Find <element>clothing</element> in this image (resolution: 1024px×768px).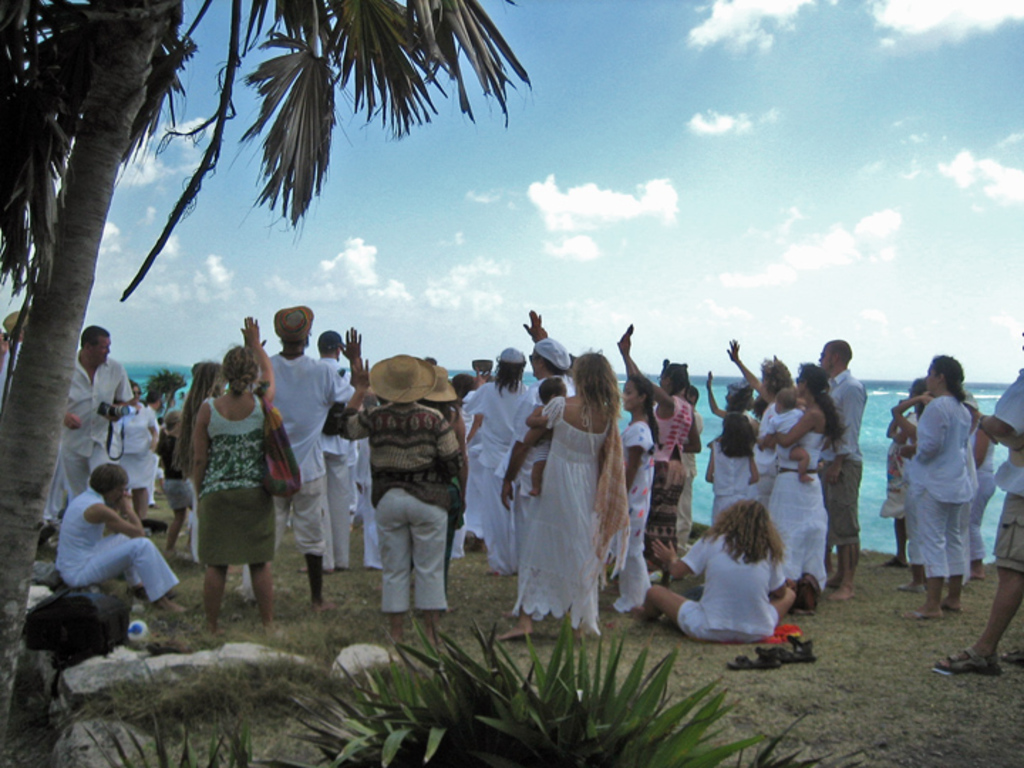
box=[879, 407, 920, 525].
